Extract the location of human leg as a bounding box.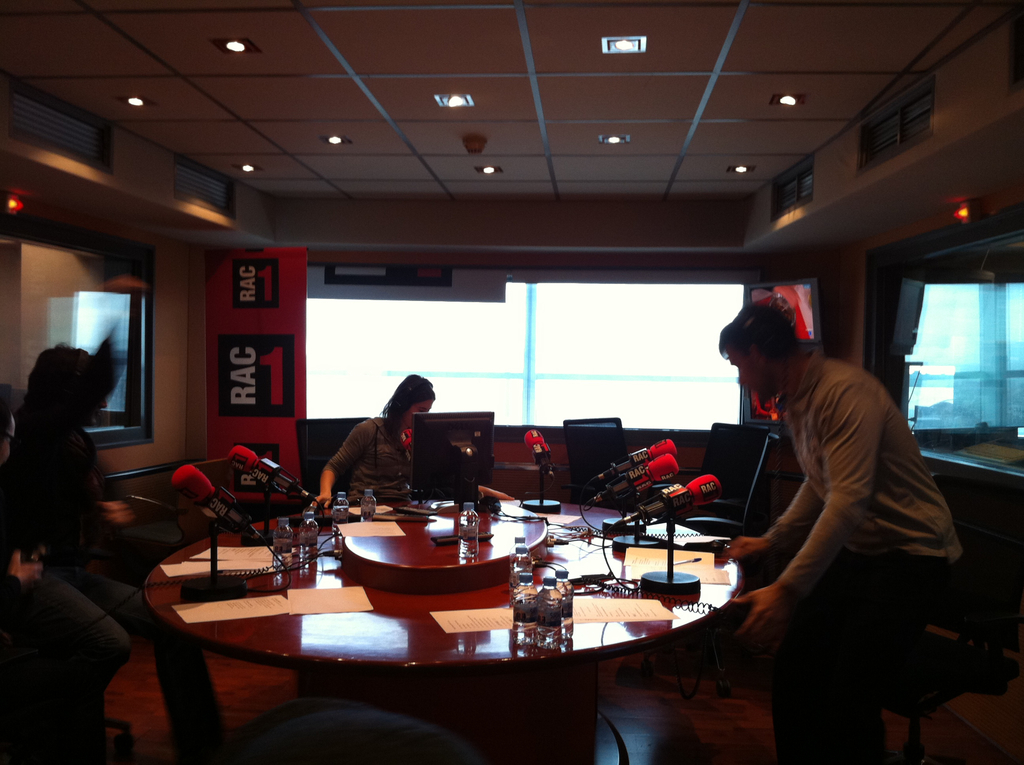
bbox=[772, 645, 868, 755].
